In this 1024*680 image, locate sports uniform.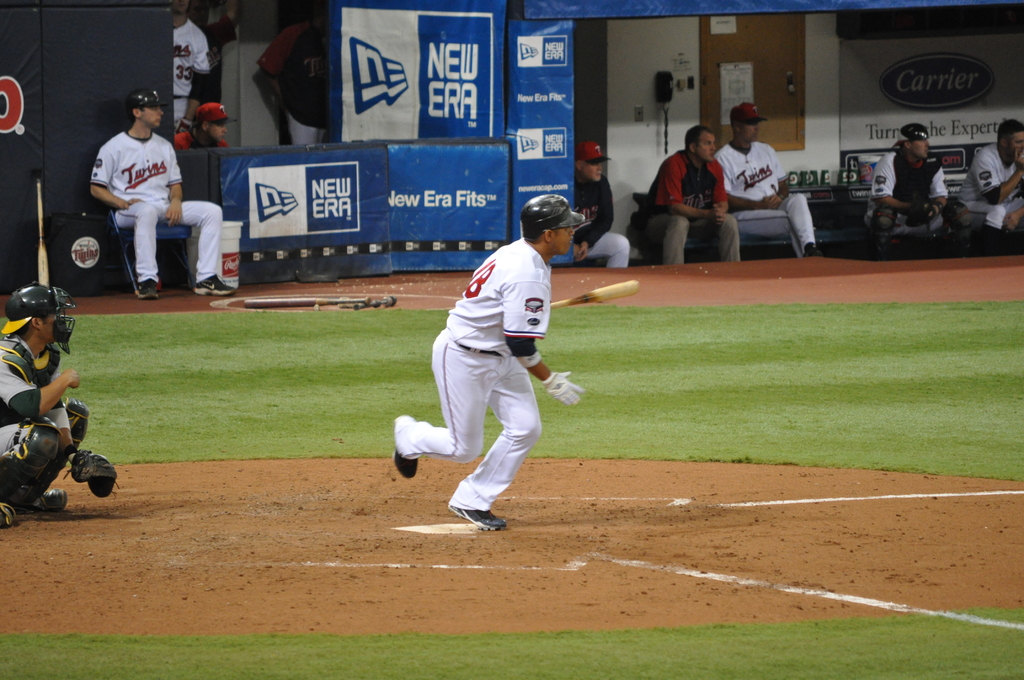
Bounding box: region(395, 194, 584, 533).
